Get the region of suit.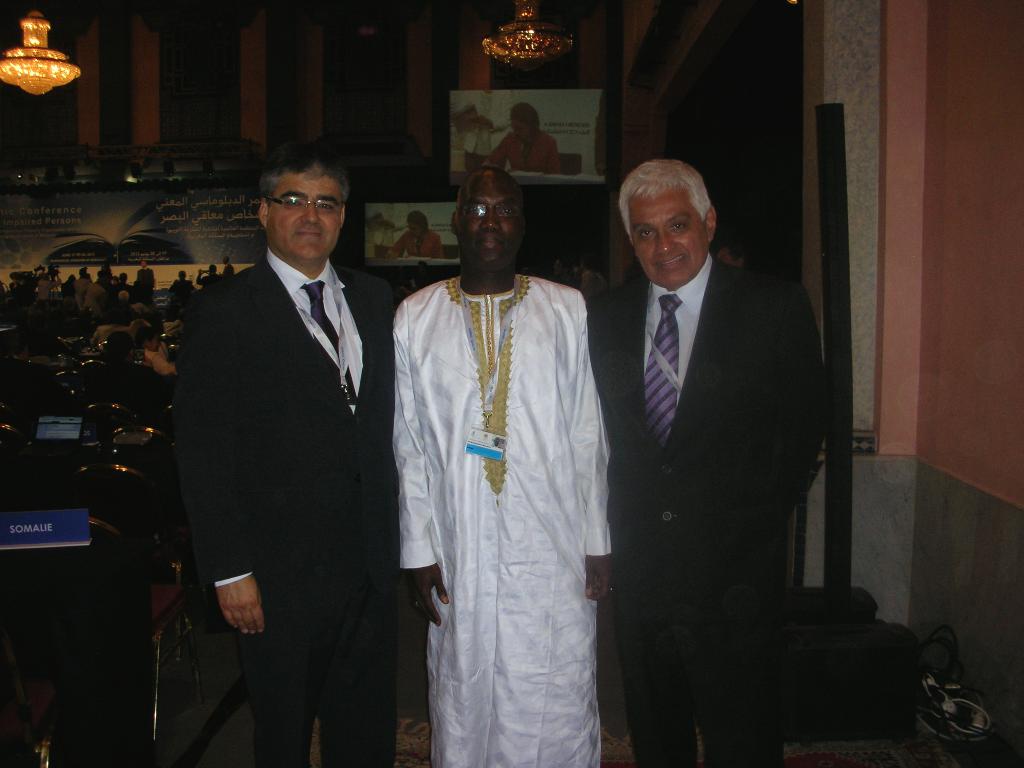
165:241:397:764.
